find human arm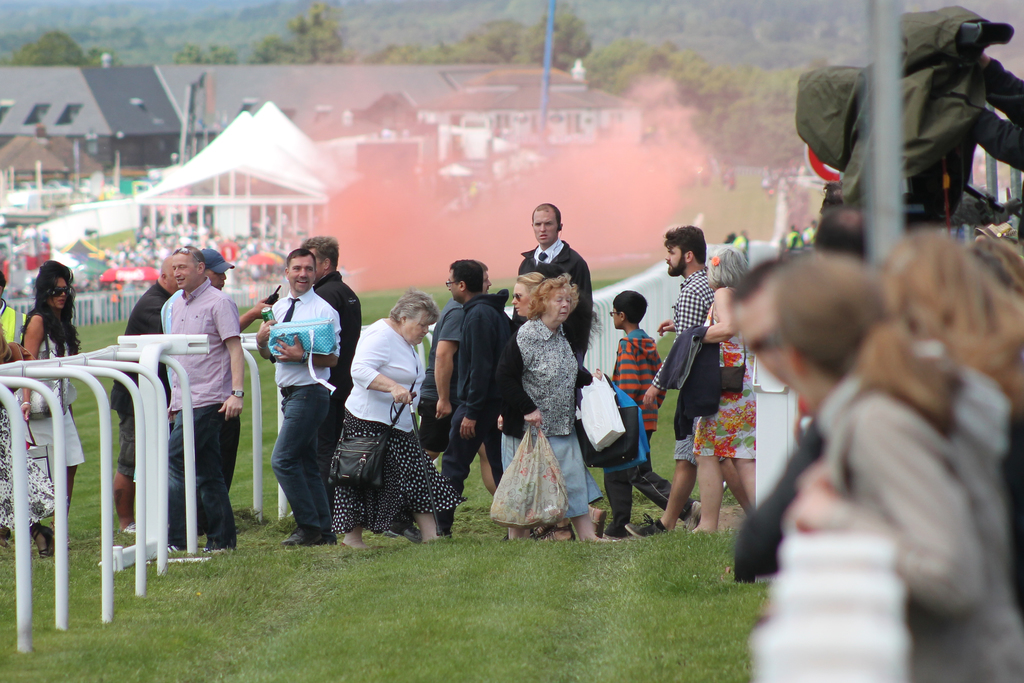
rect(21, 313, 45, 423)
